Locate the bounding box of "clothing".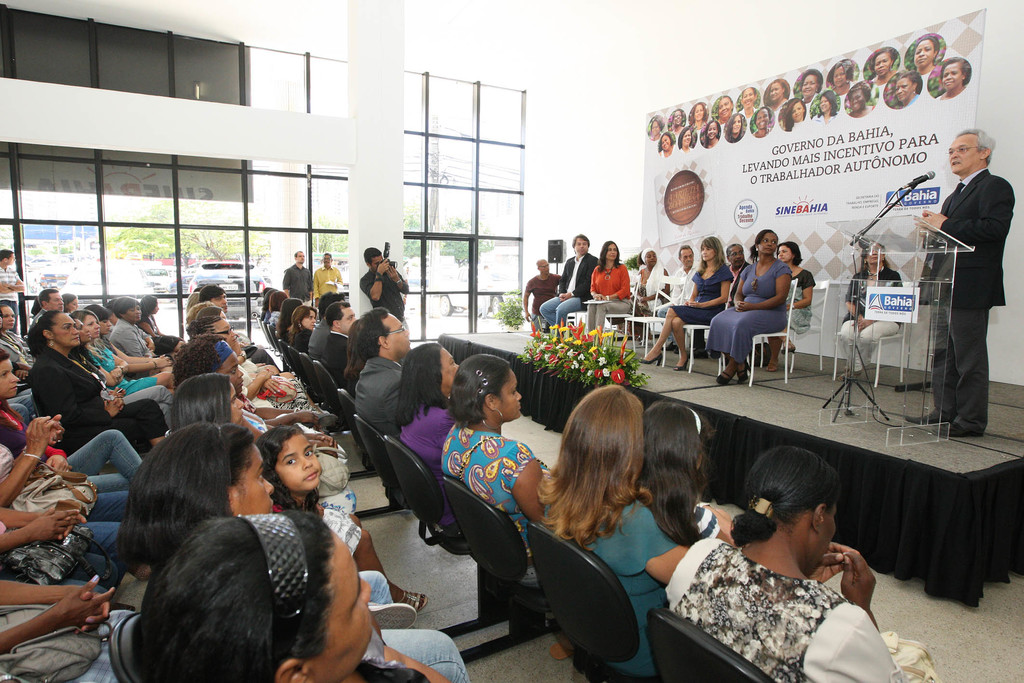
Bounding box: crop(522, 273, 564, 325).
